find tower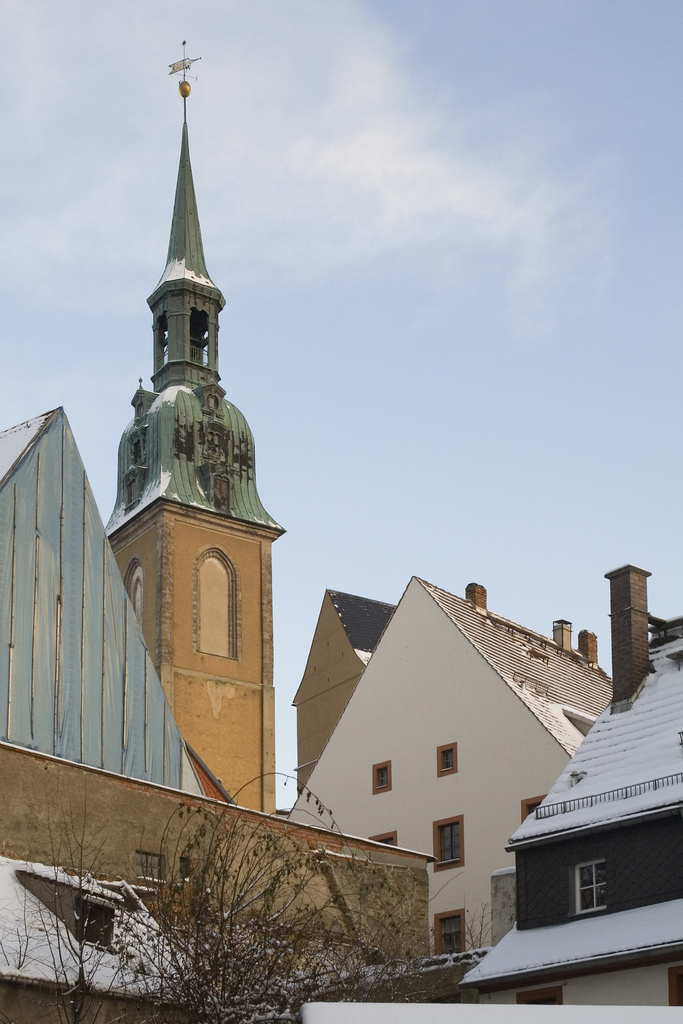
box(299, 590, 390, 783)
